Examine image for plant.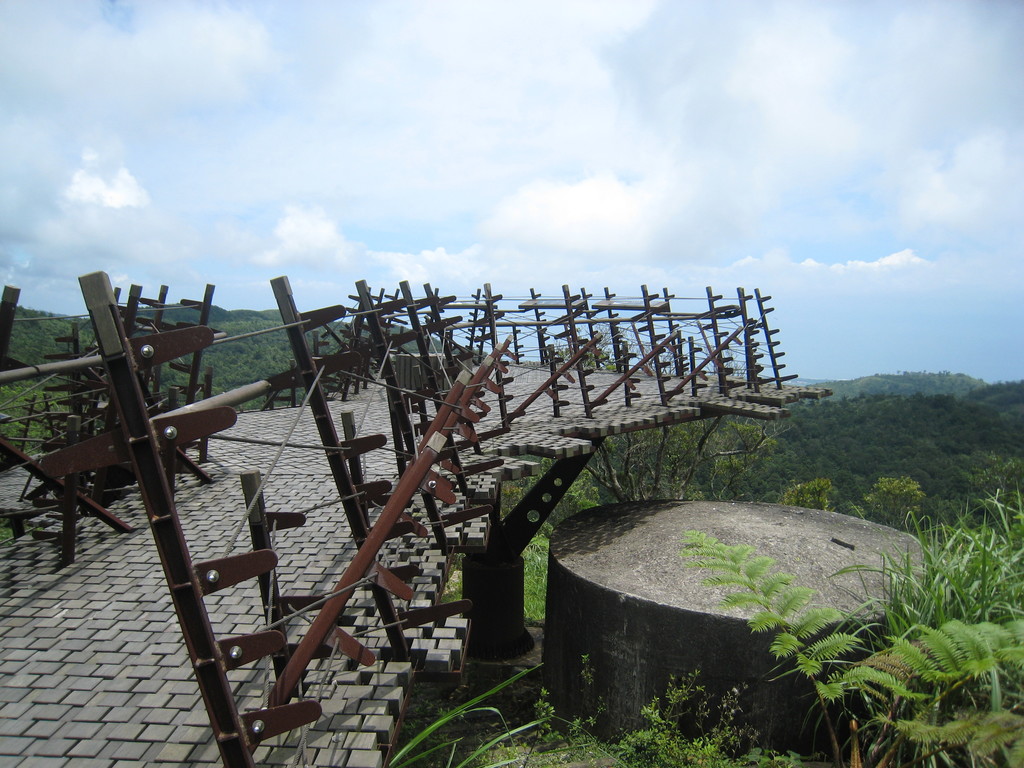
Examination result: rect(390, 665, 586, 767).
